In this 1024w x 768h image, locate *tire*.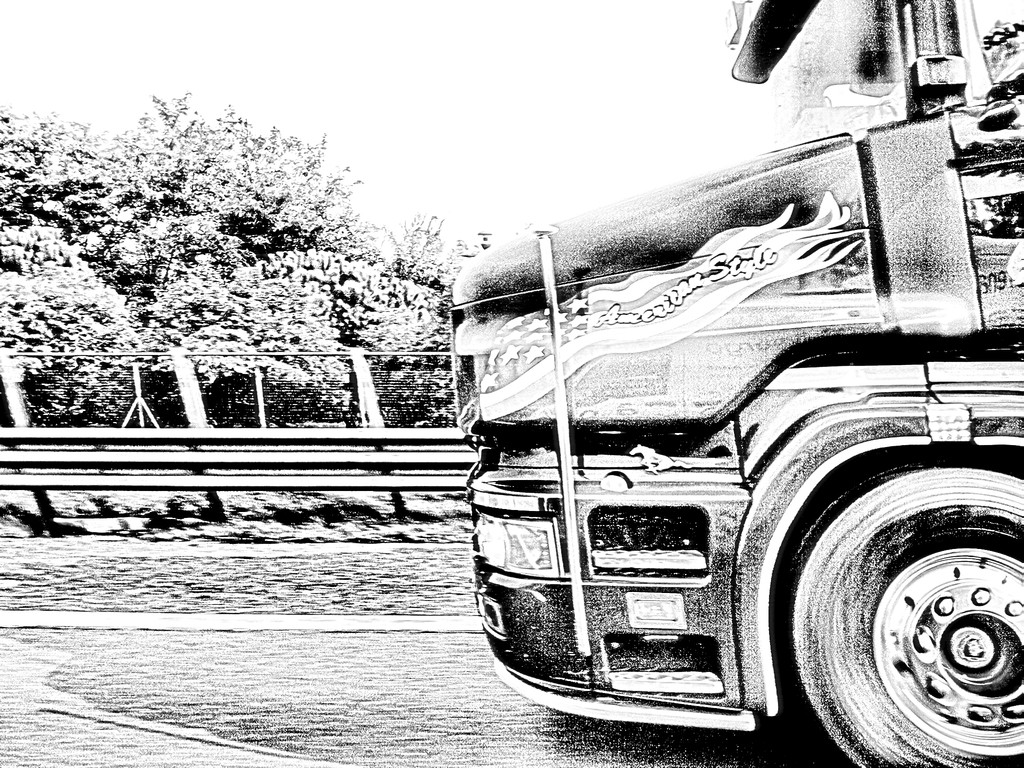
Bounding box: 787,467,1023,767.
